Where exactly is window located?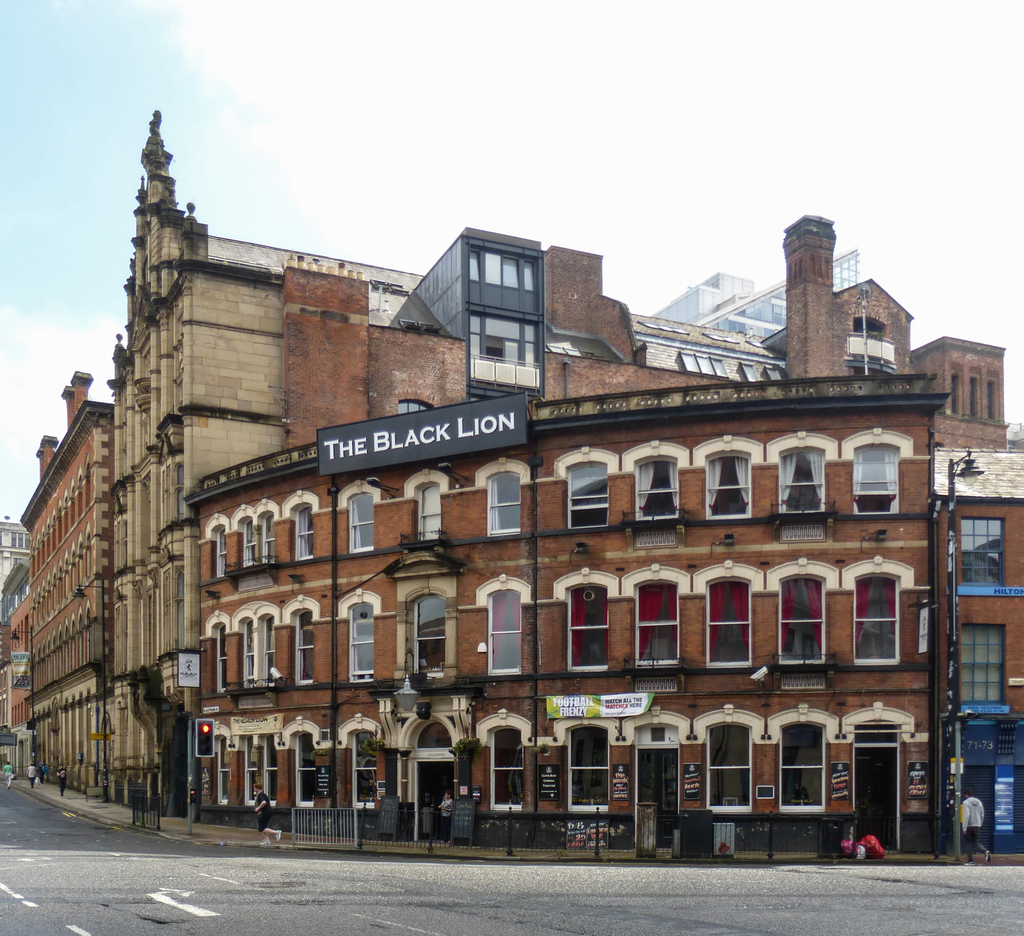
Its bounding box is locate(242, 727, 255, 805).
